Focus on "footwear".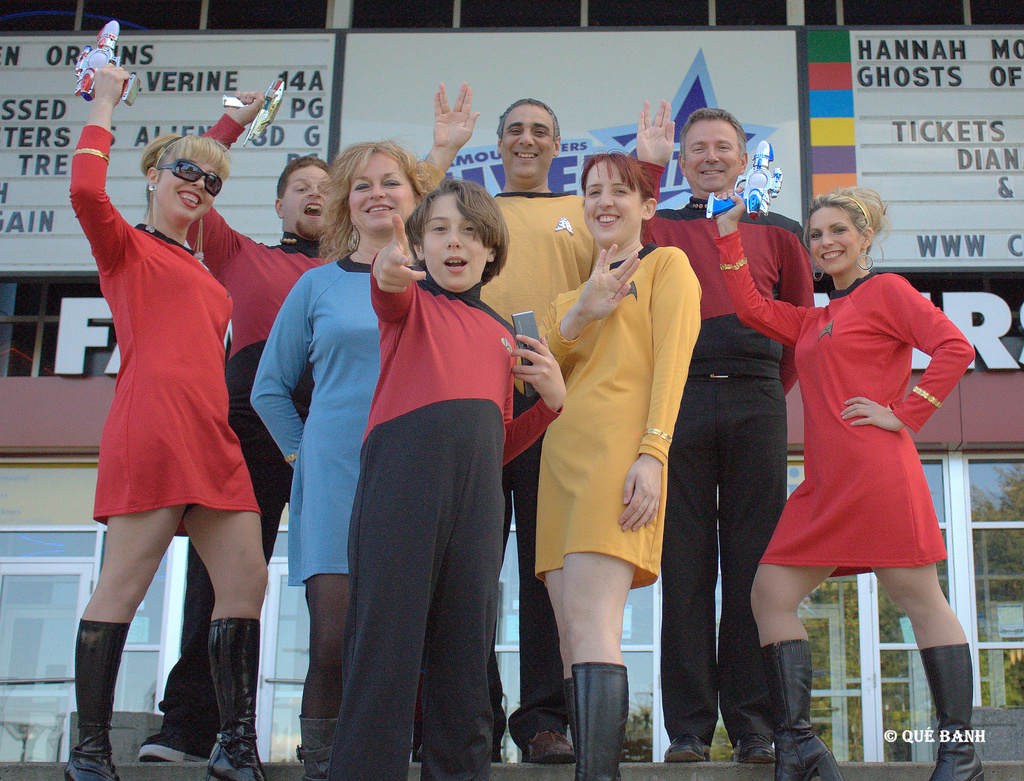
Focused at [x1=201, y1=616, x2=266, y2=780].
